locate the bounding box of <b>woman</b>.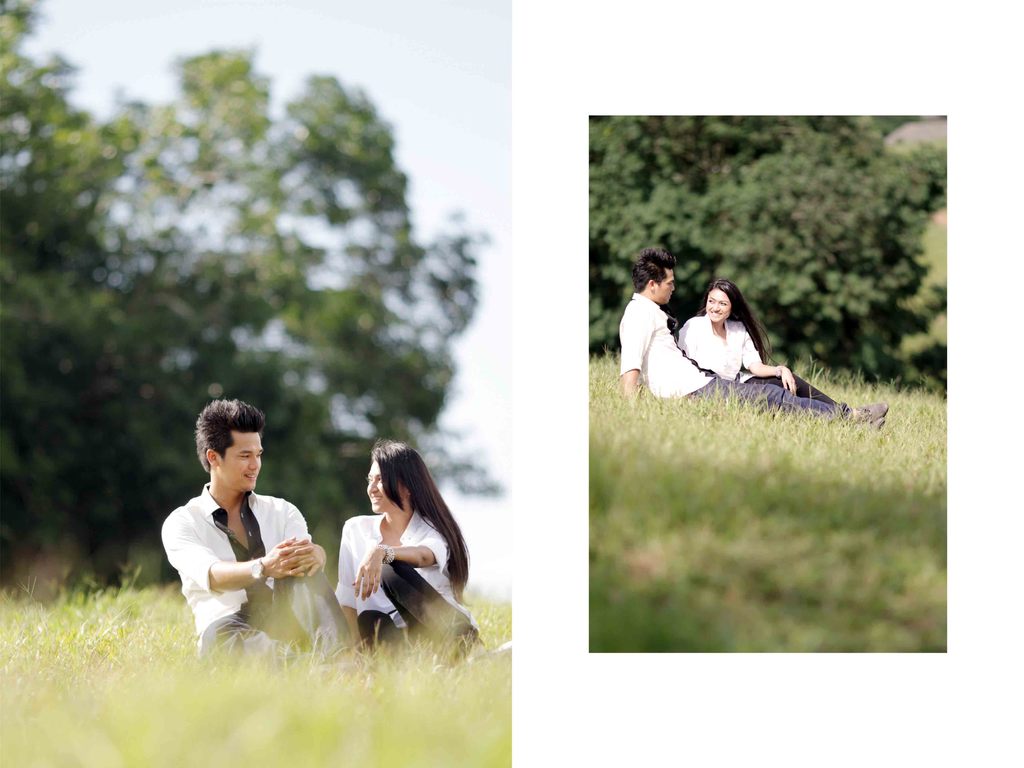
Bounding box: l=328, t=449, r=468, b=672.
